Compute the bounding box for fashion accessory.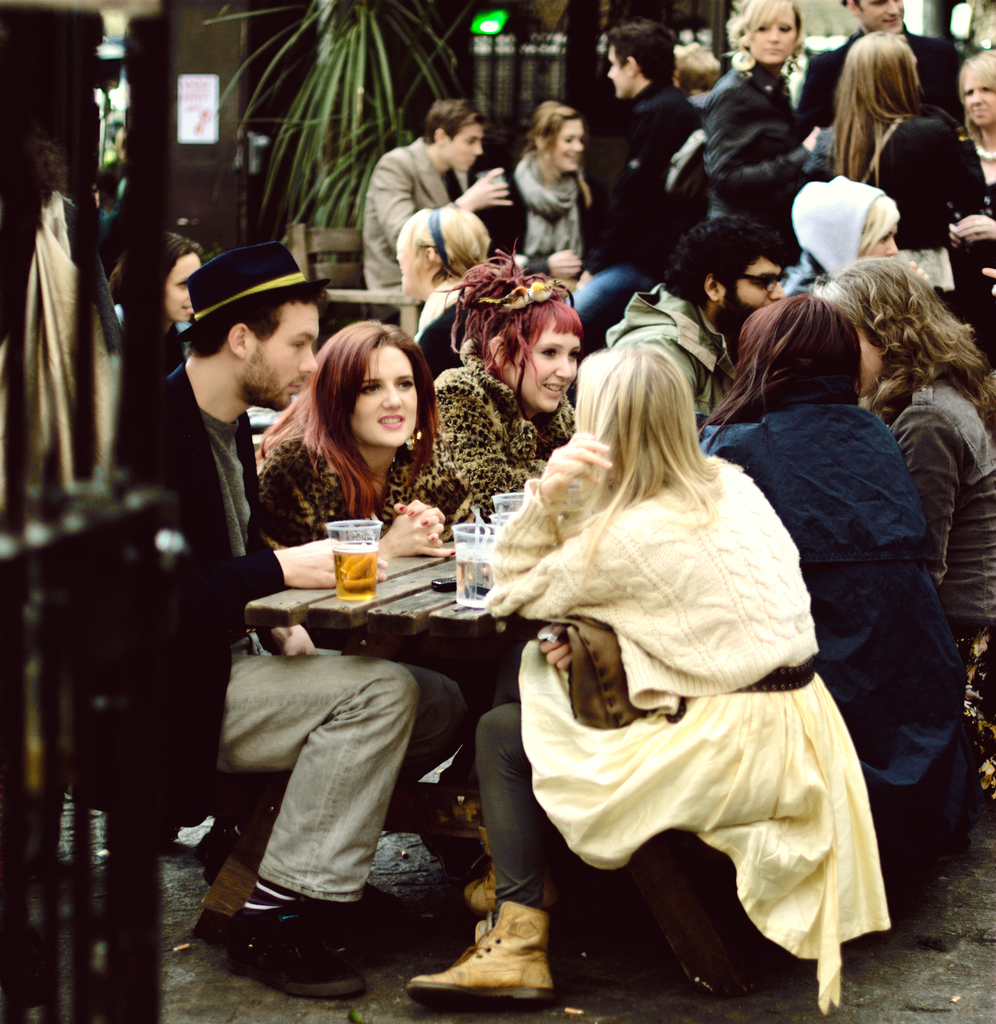
rect(426, 206, 457, 269).
